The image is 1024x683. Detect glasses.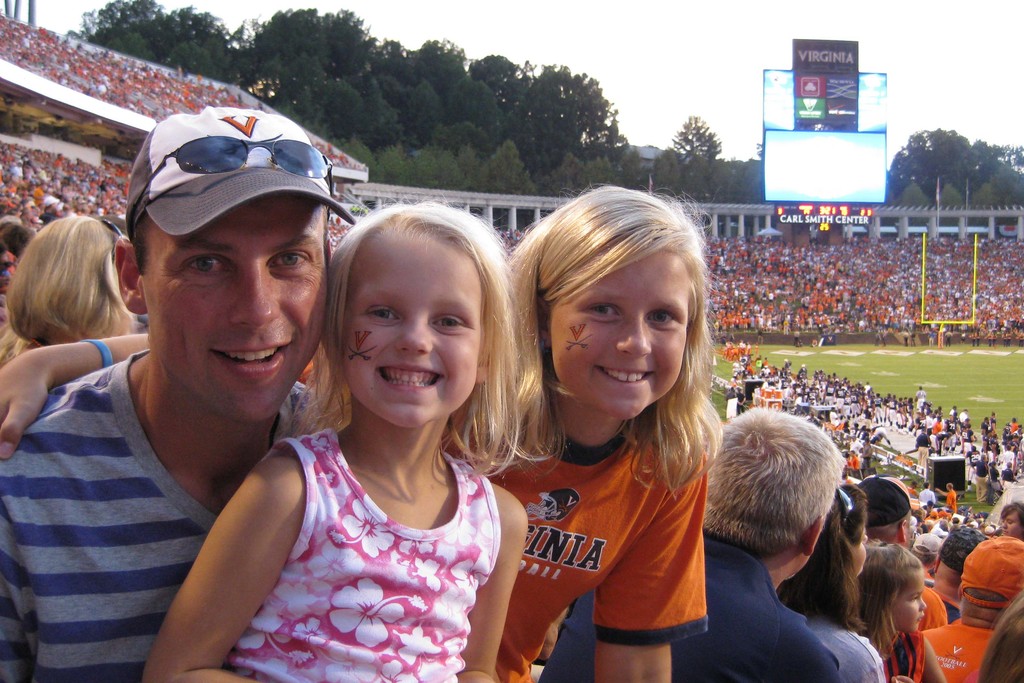
Detection: (119,135,340,236).
